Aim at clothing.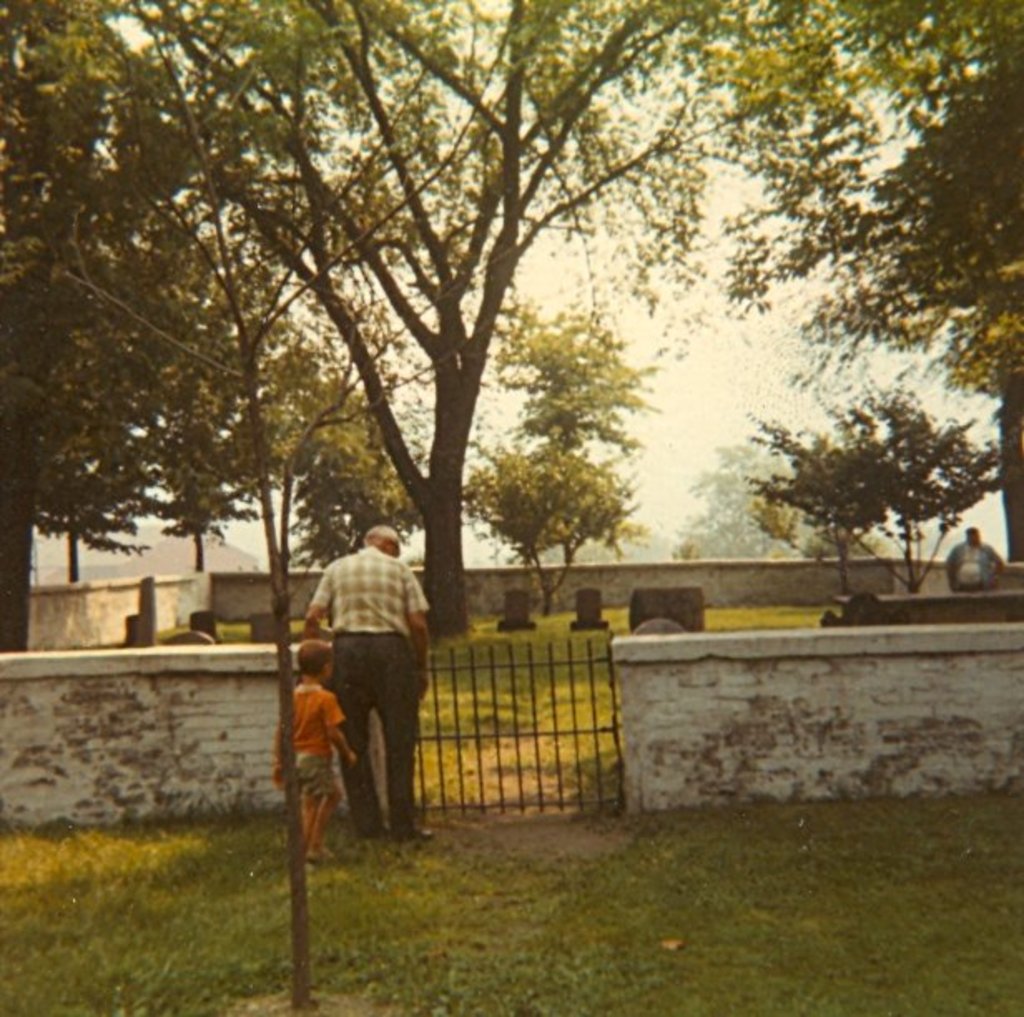
Aimed at pyautogui.locateOnScreen(289, 512, 426, 836).
